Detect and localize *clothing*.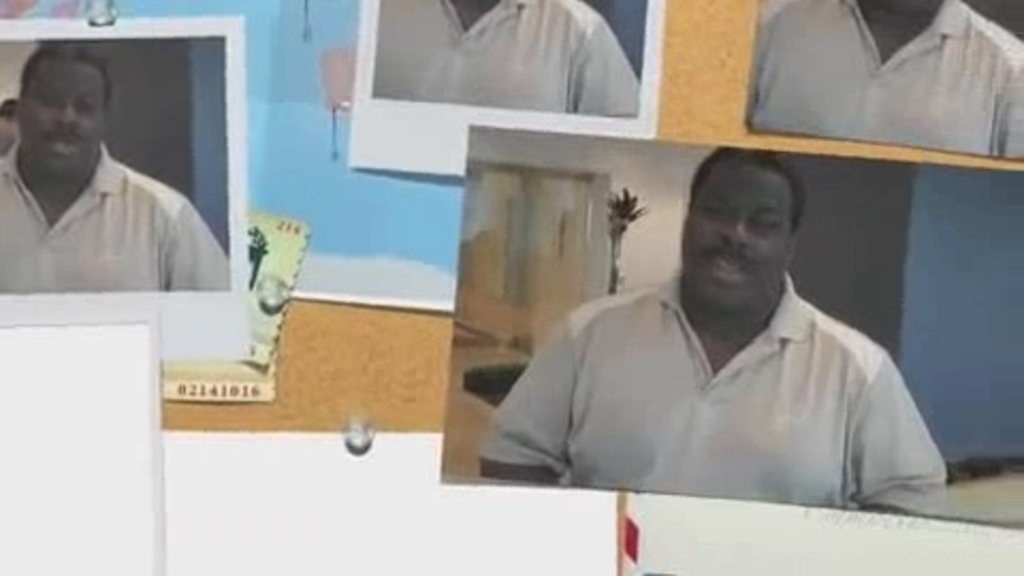
Localized at 484,271,951,514.
